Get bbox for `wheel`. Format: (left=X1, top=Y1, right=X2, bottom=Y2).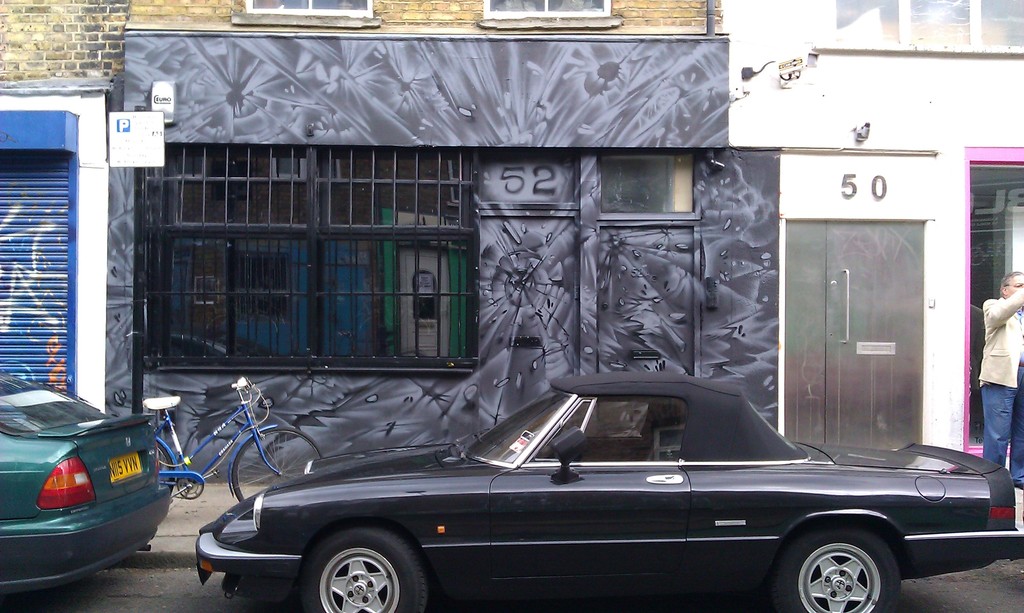
(left=159, top=443, right=175, bottom=500).
